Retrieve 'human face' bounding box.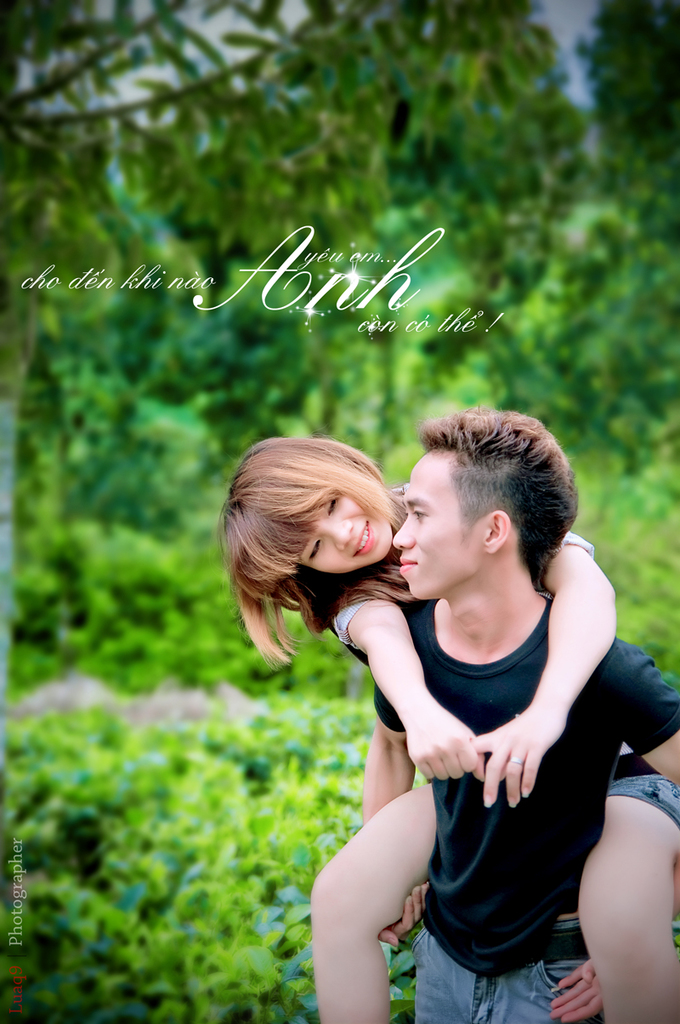
Bounding box: 398 446 470 596.
